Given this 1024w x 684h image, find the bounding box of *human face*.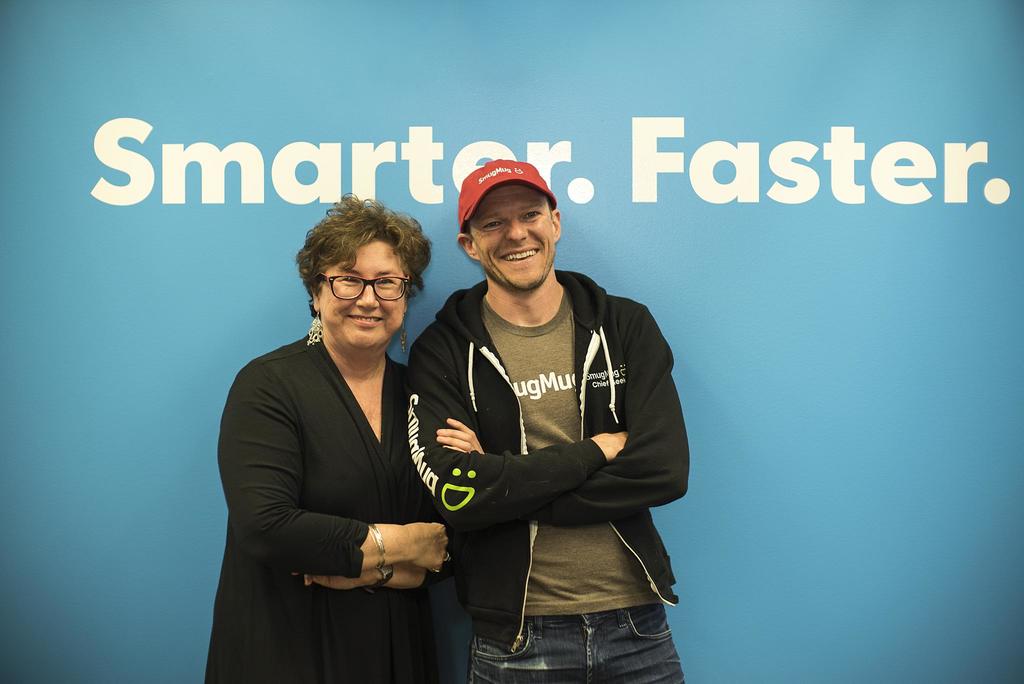
locate(463, 183, 557, 294).
